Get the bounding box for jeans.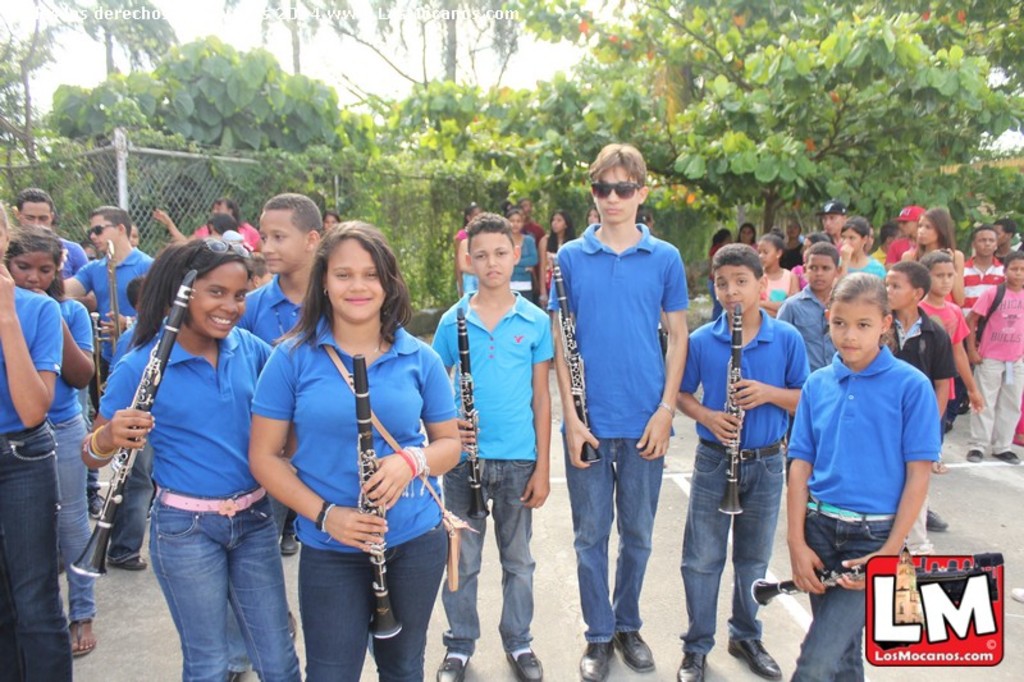
left=570, top=425, right=677, bottom=667.
